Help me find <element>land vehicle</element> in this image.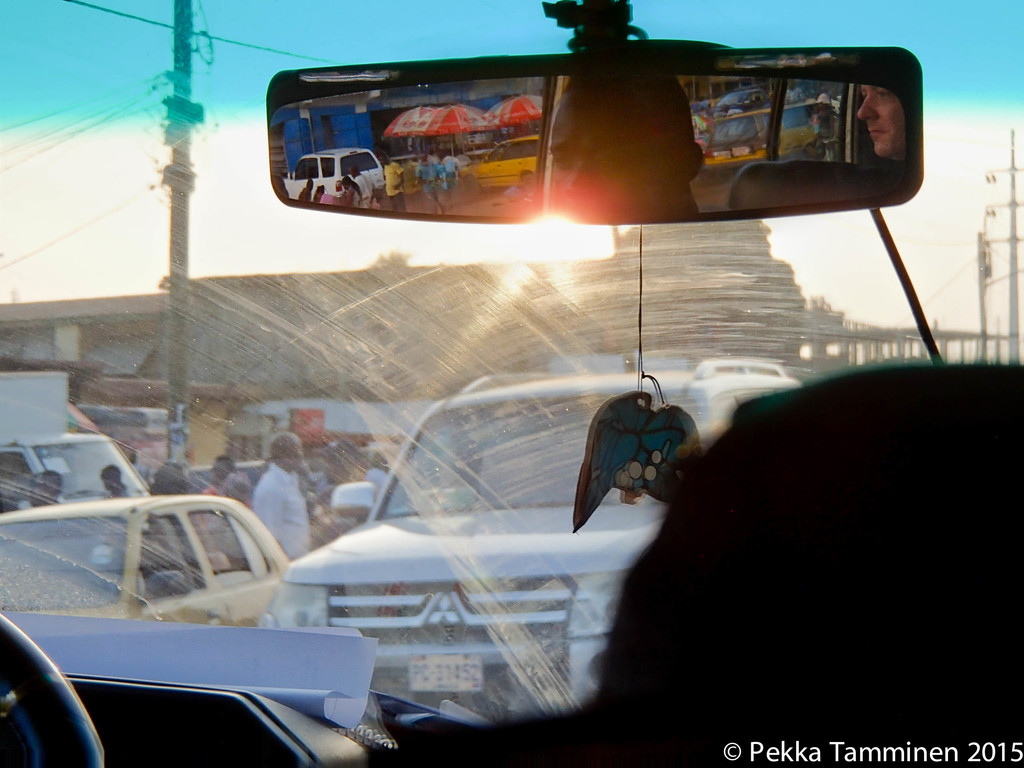
Found it: (x1=17, y1=449, x2=311, y2=669).
